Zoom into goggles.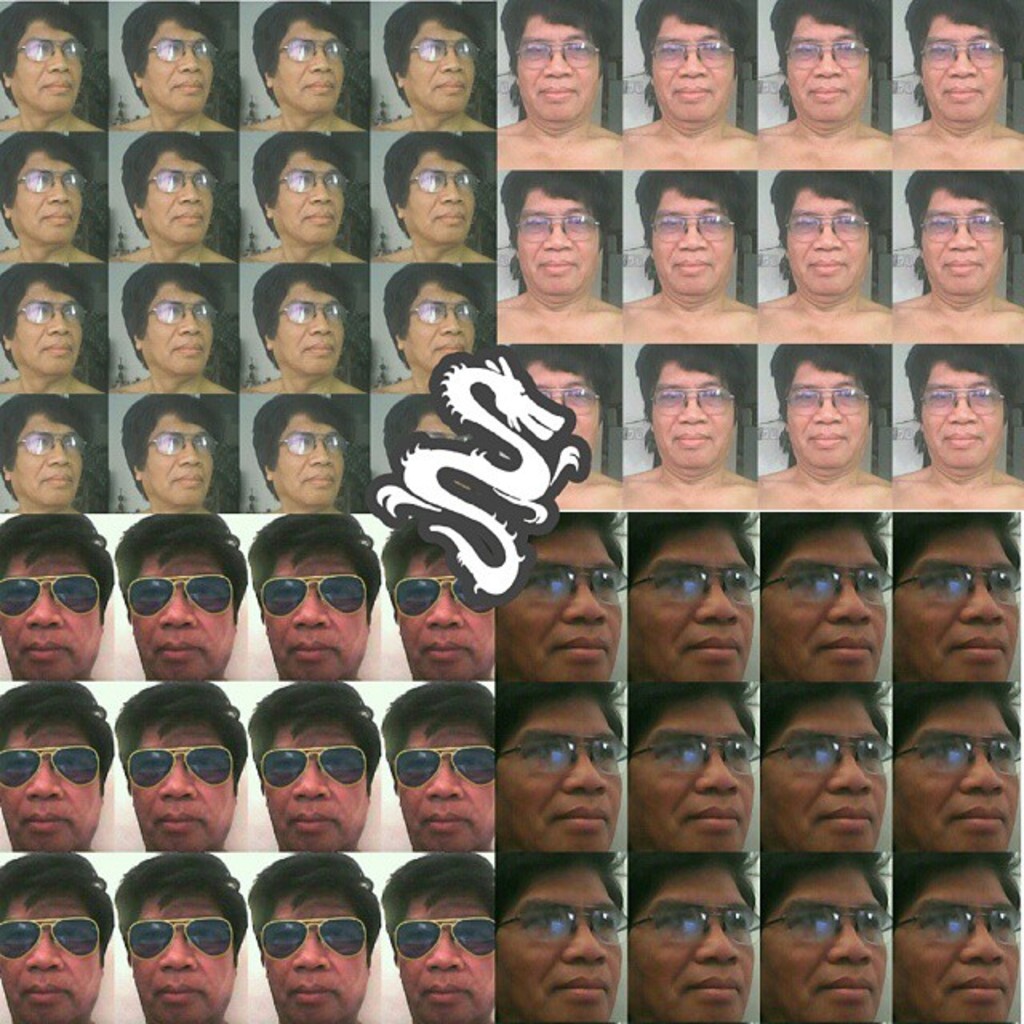
Zoom target: locate(394, 925, 494, 965).
